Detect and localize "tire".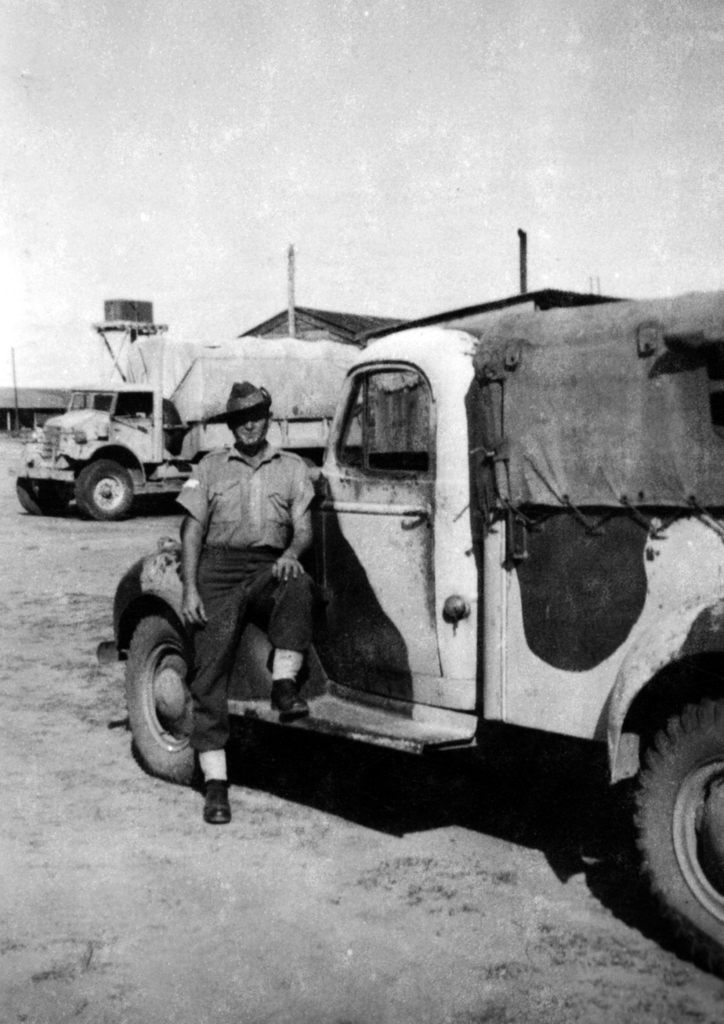
Localized at region(13, 481, 67, 518).
